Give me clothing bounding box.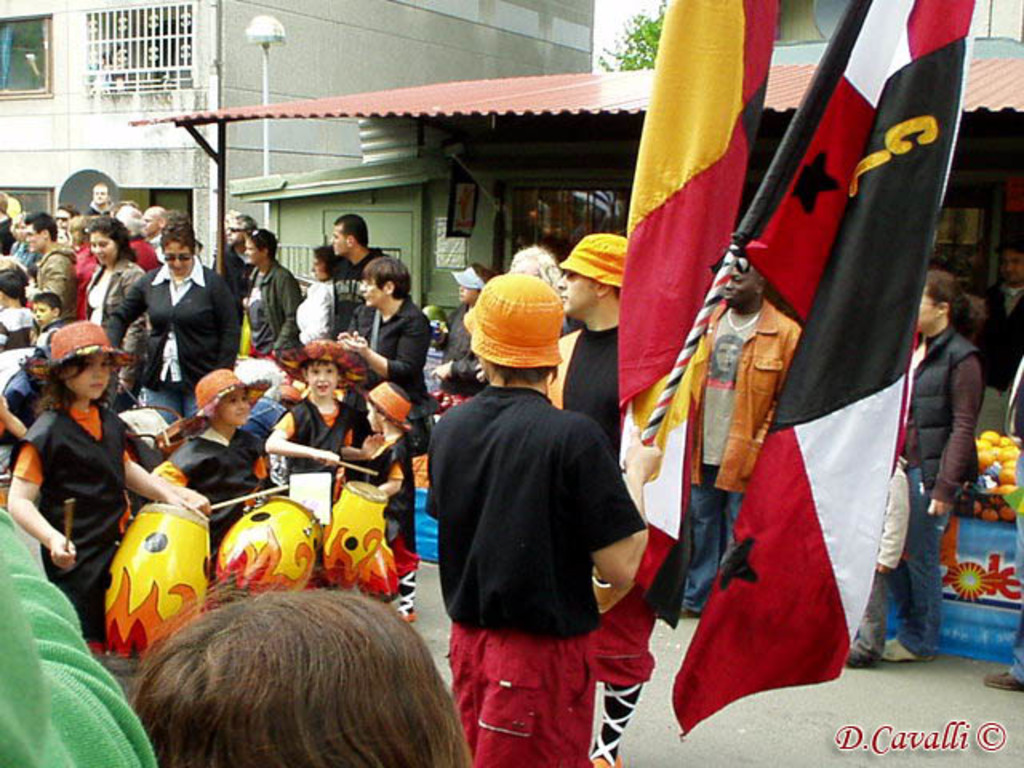
888 475 958 648.
